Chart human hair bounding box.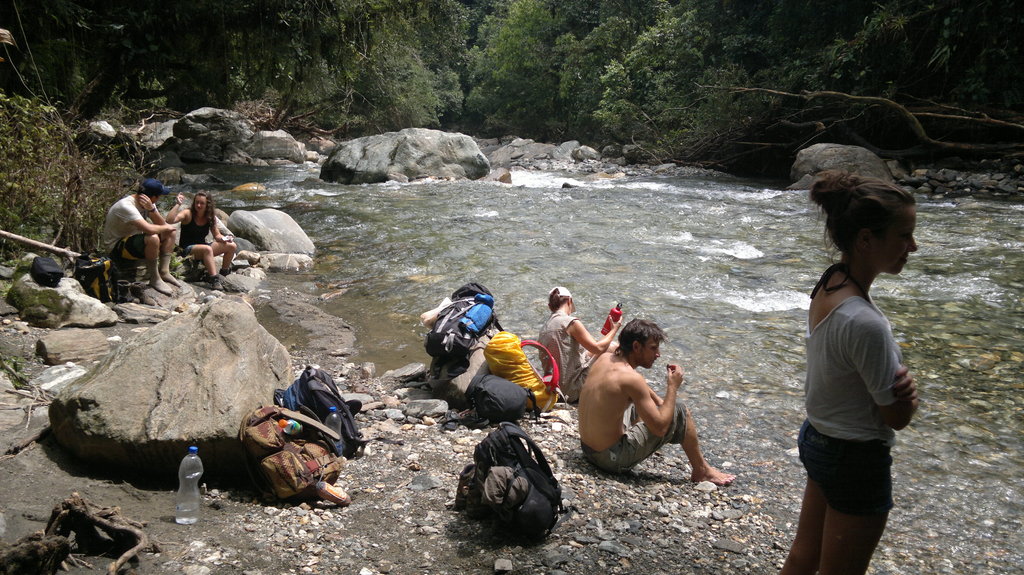
Charted: 455 281 489 302.
